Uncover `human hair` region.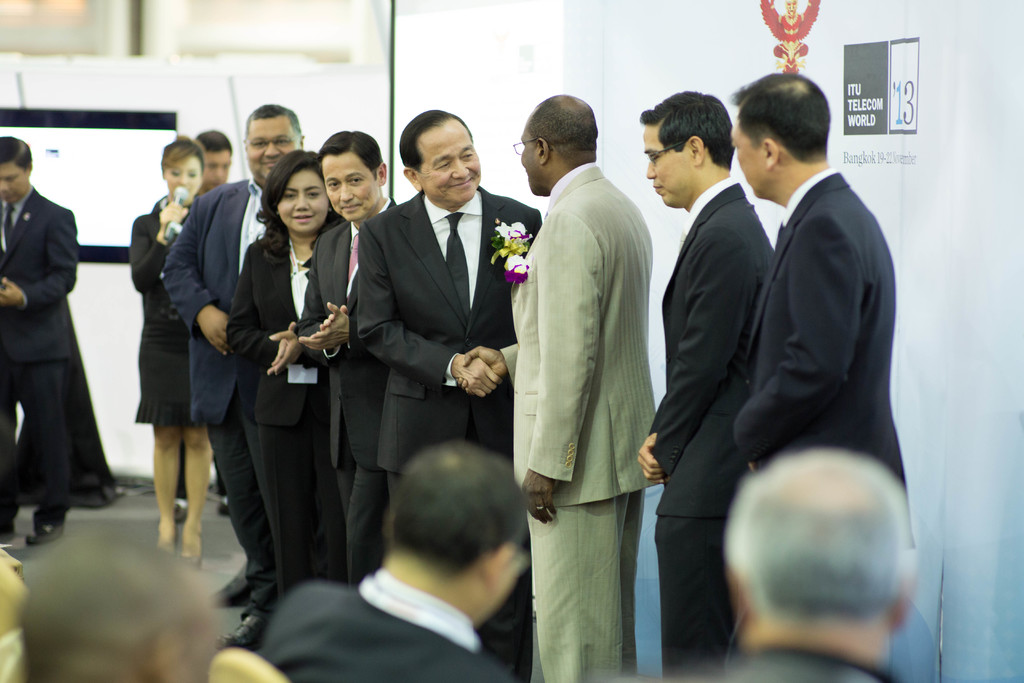
Uncovered: bbox=[653, 91, 740, 185].
